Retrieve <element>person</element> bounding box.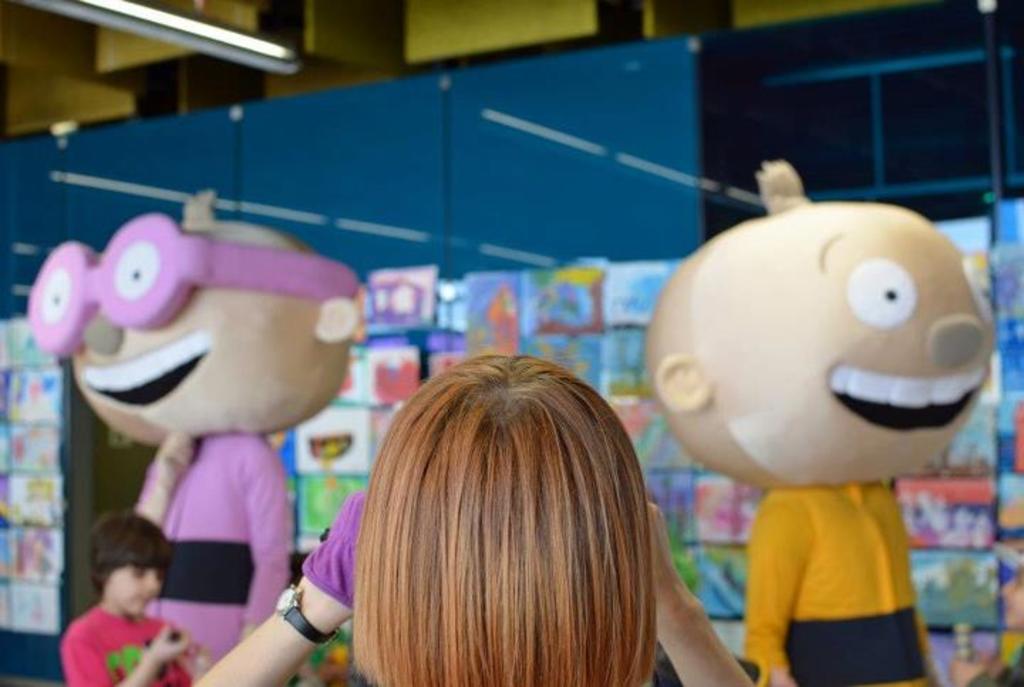
Bounding box: bbox(196, 351, 755, 686).
